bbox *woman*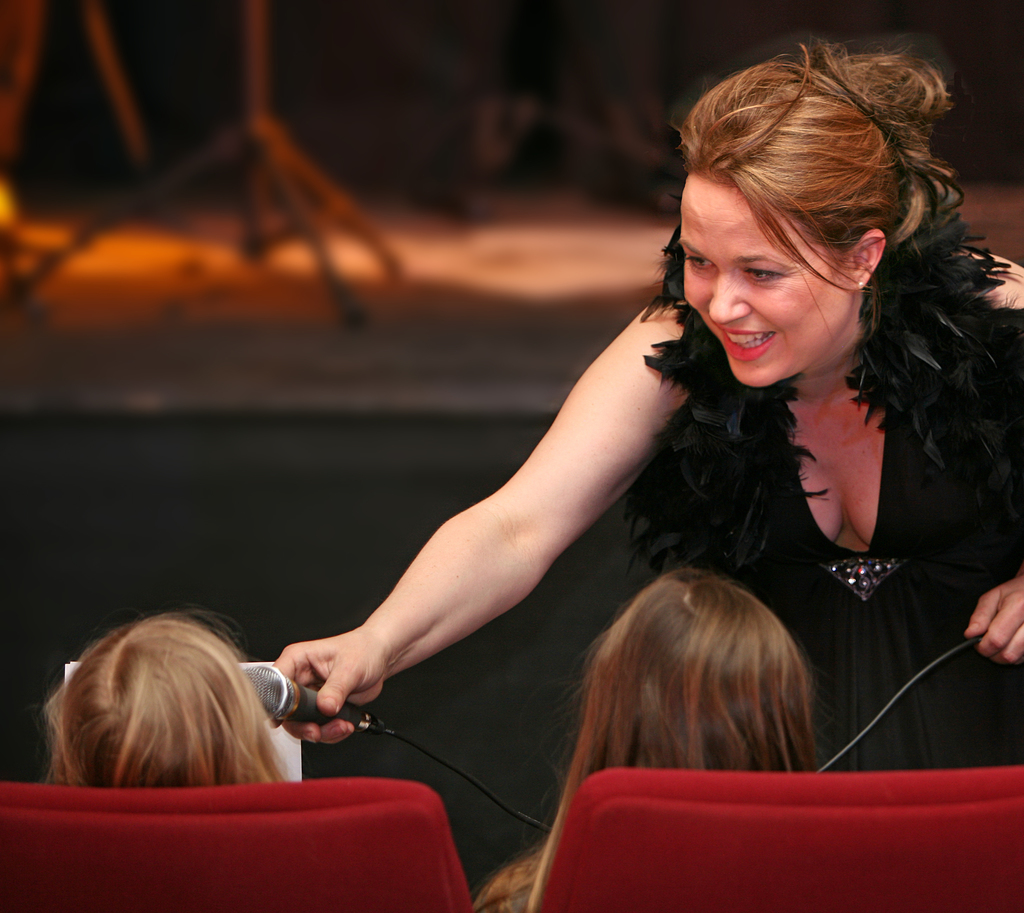
locate(463, 569, 833, 912)
